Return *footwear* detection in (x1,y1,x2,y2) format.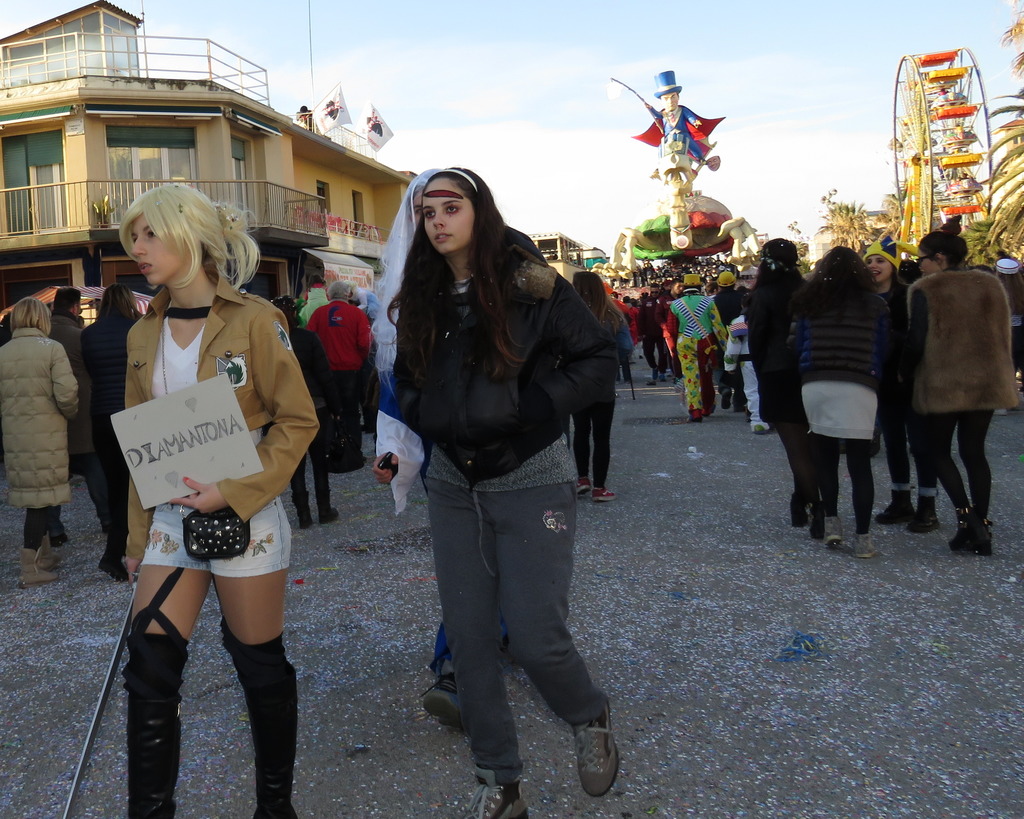
(829,513,844,546).
